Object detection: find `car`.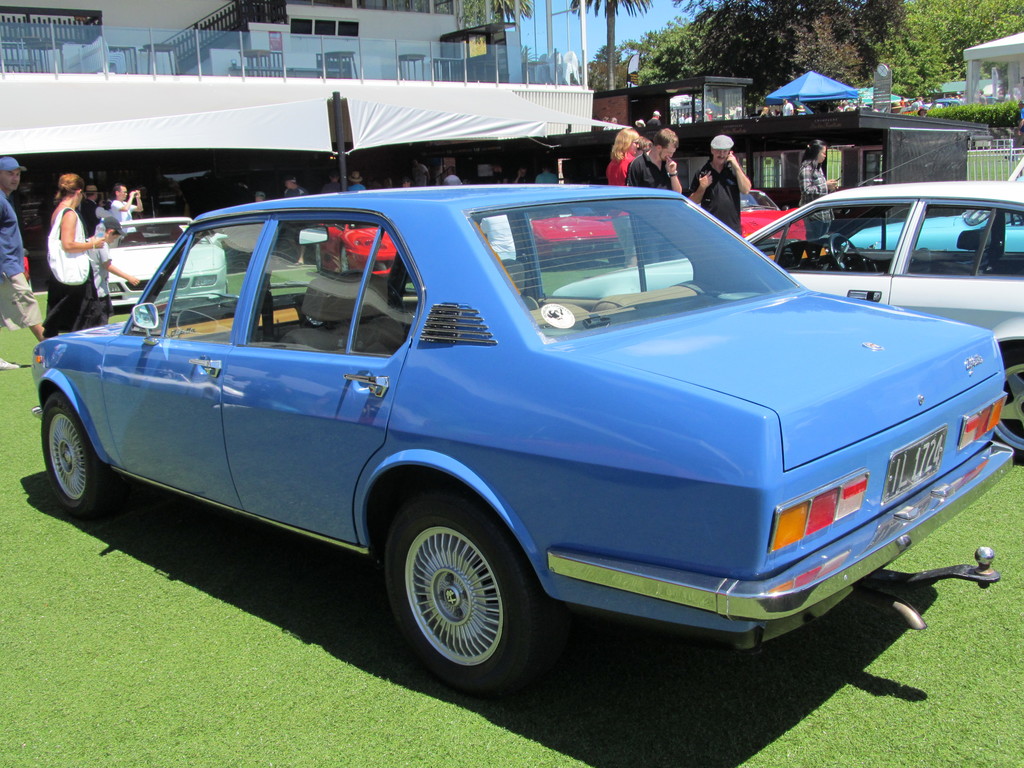
(x1=551, y1=163, x2=1021, y2=465).
